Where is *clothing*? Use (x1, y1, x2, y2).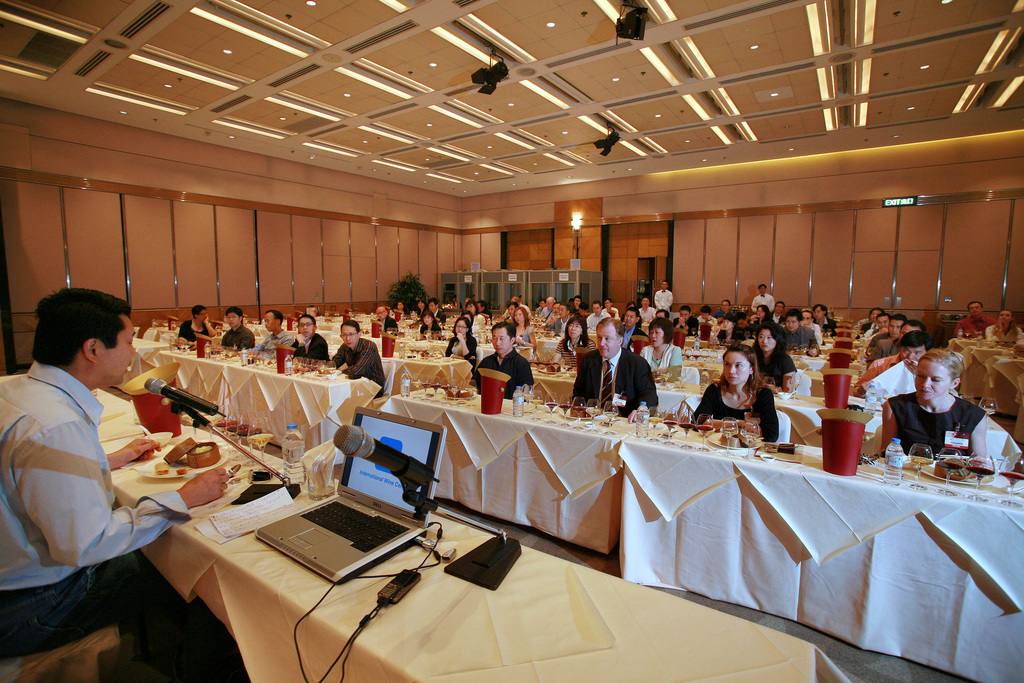
(717, 327, 746, 345).
